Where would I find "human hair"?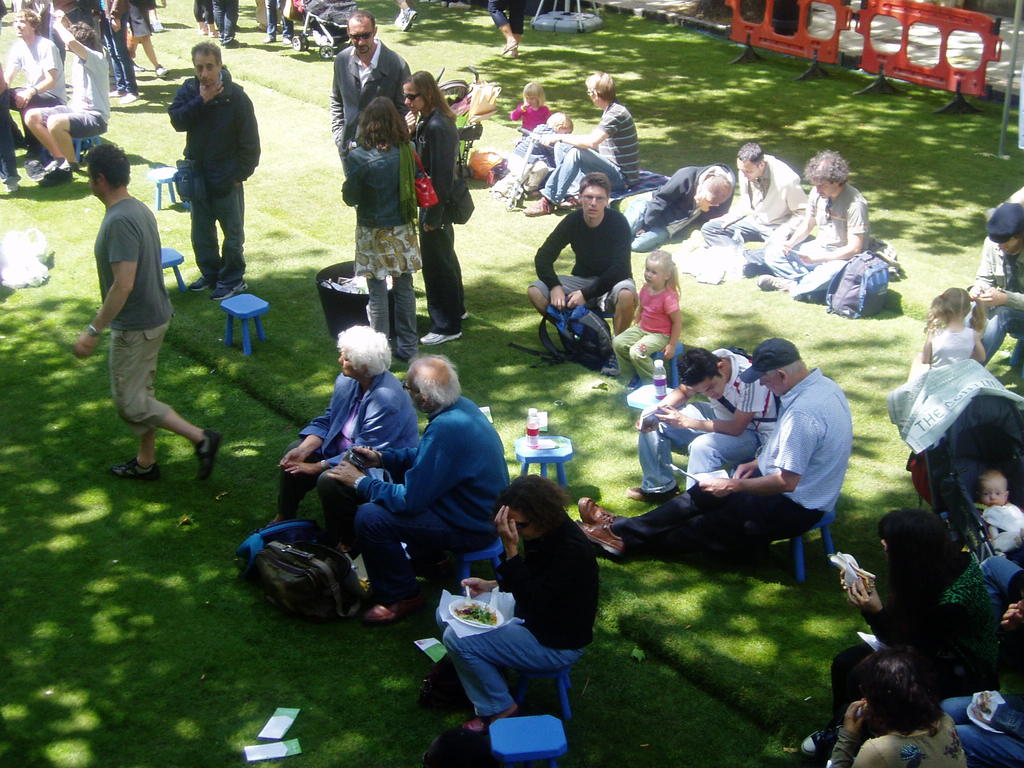
At {"left": 21, "top": 8, "right": 47, "bottom": 43}.
